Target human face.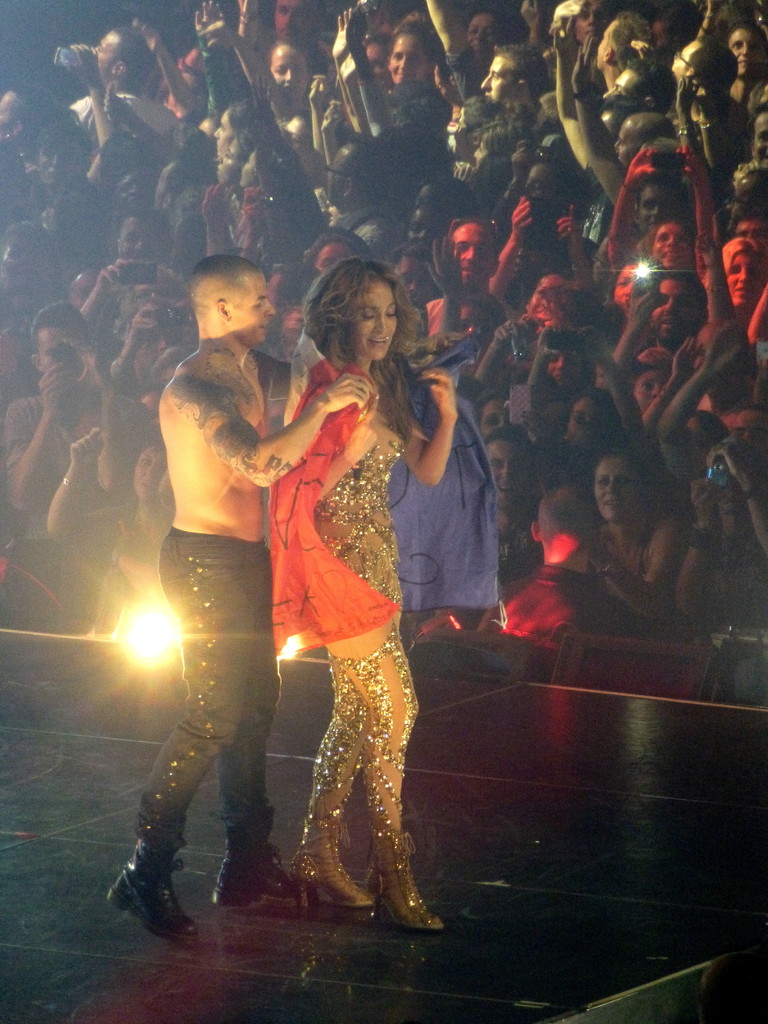
Target region: 389/30/429/86.
